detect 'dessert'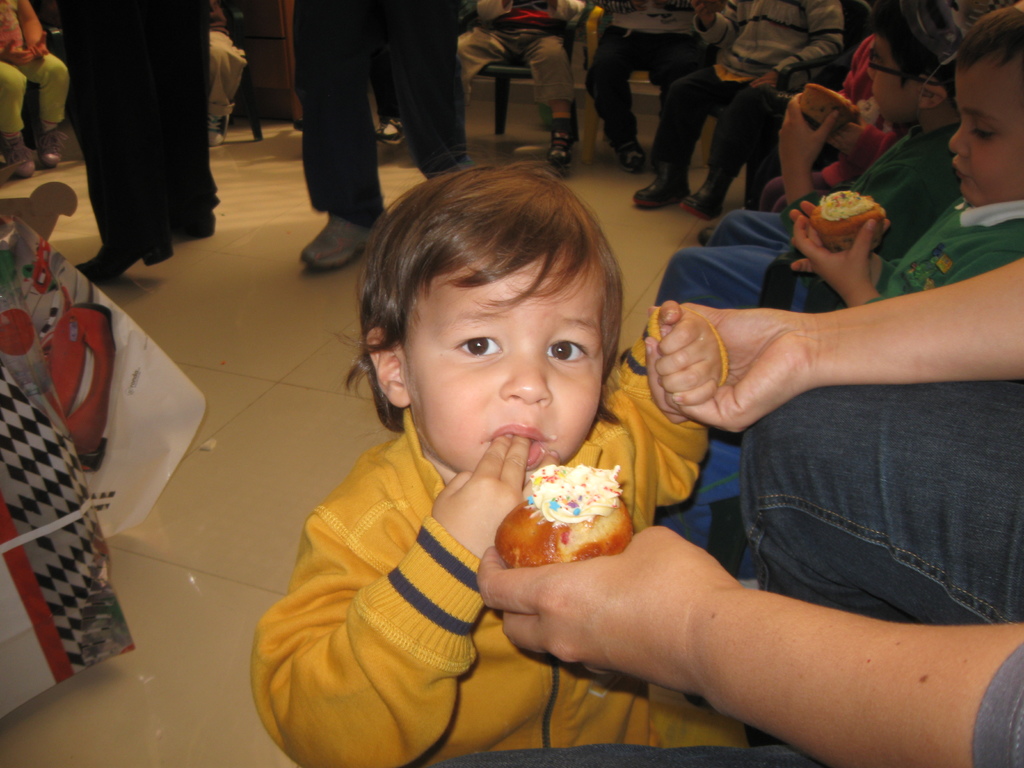
<region>490, 462, 639, 565</region>
